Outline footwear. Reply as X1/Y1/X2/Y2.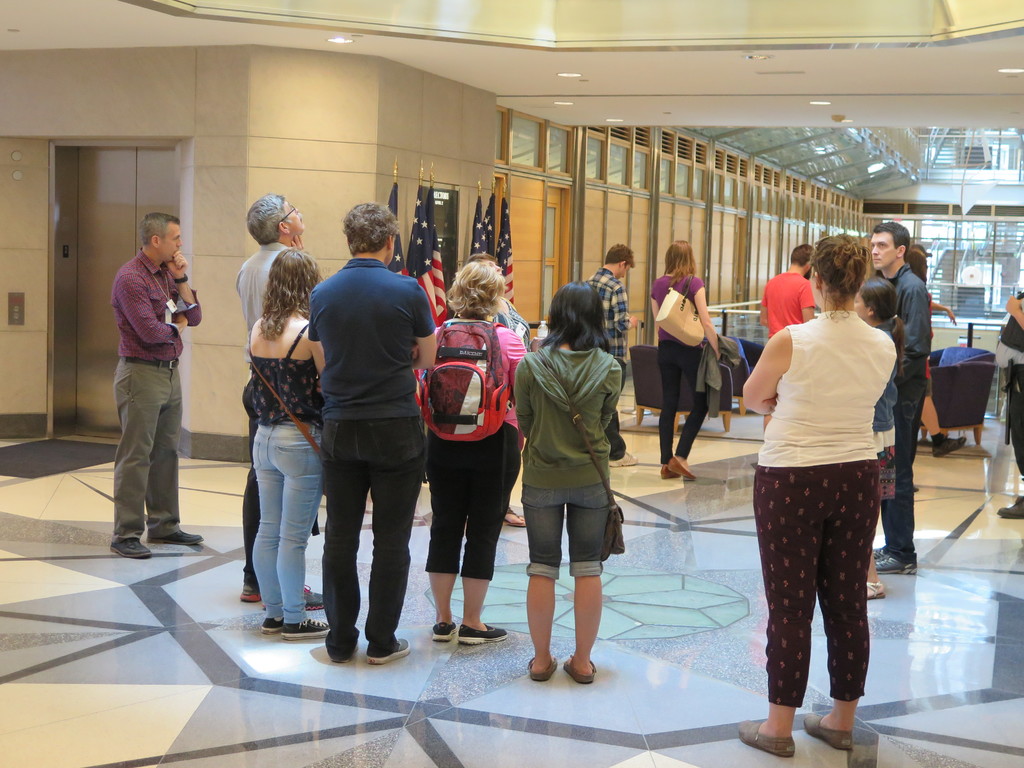
668/452/695/481.
